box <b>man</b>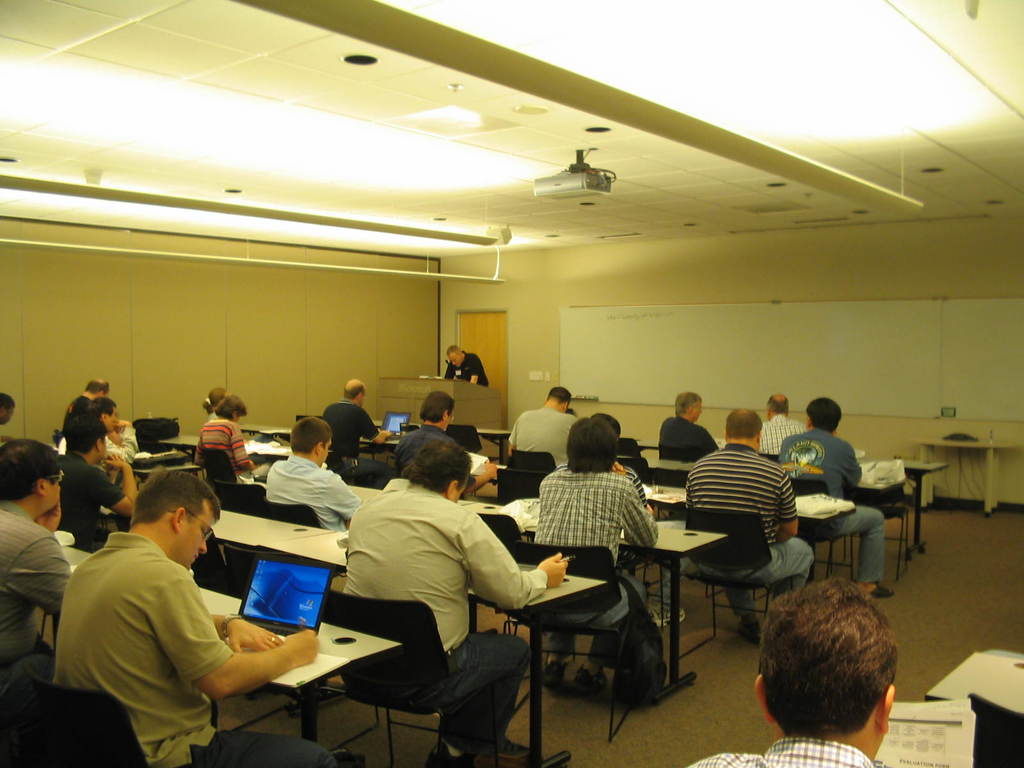
[532,417,659,700]
